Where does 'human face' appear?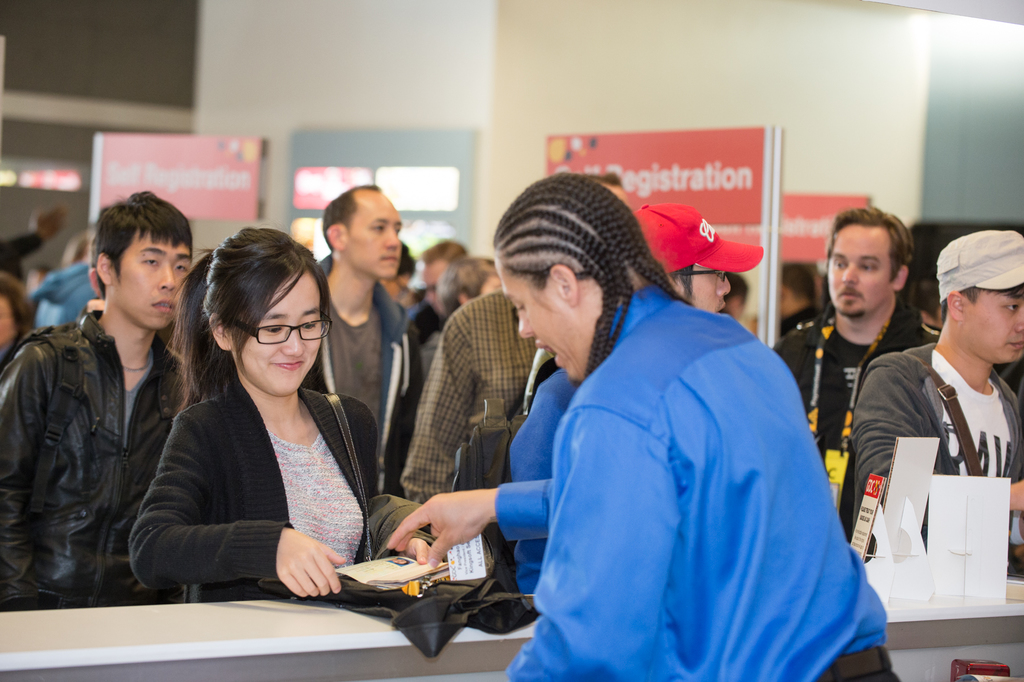
Appears at bbox=(422, 263, 446, 309).
